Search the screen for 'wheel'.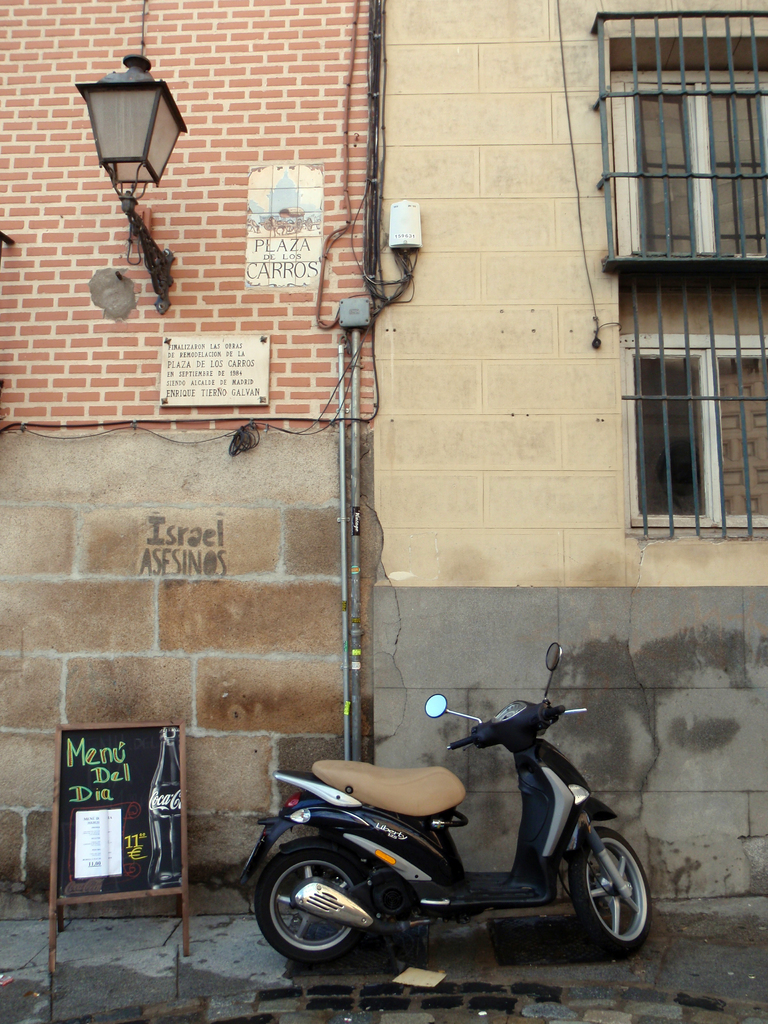
Found at box(253, 841, 374, 960).
